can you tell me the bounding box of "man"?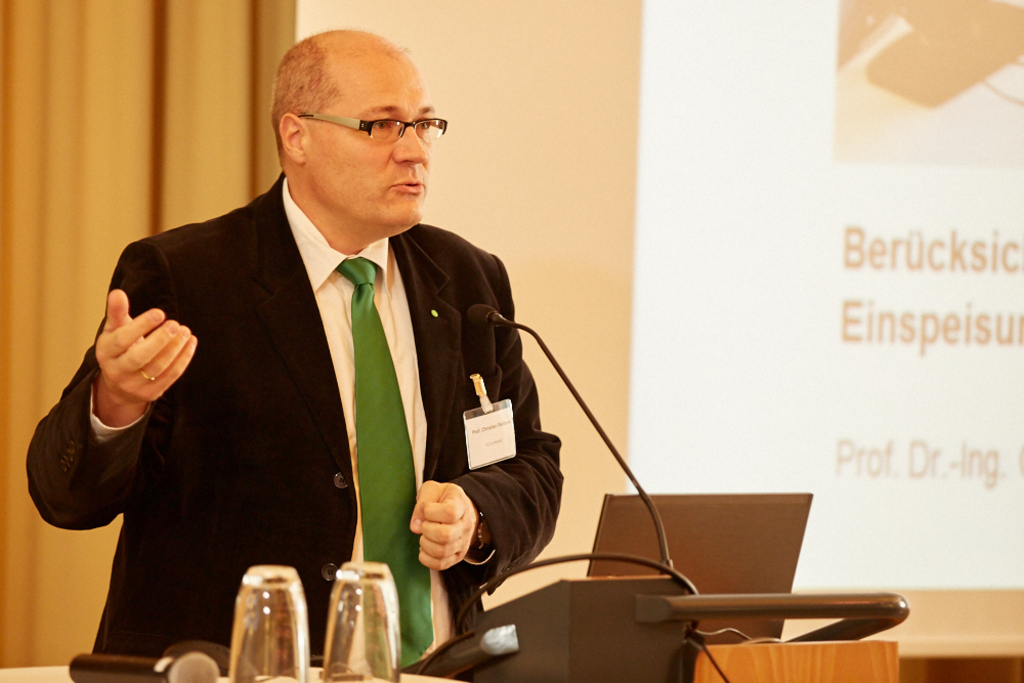
[x1=22, y1=27, x2=567, y2=666].
